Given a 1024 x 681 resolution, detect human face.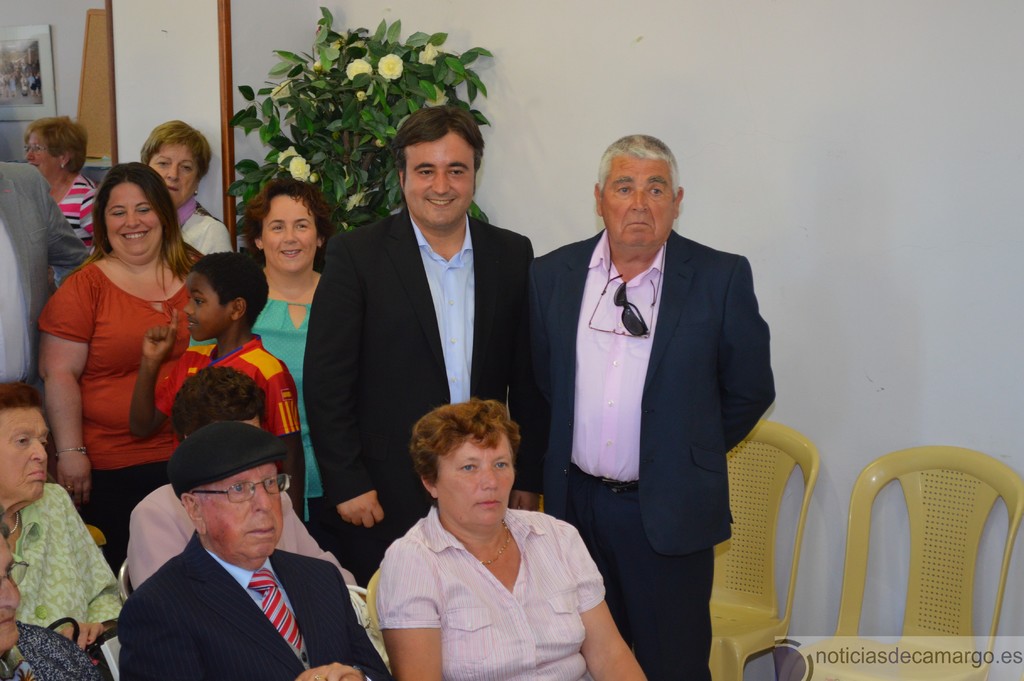
(259,184,320,272).
